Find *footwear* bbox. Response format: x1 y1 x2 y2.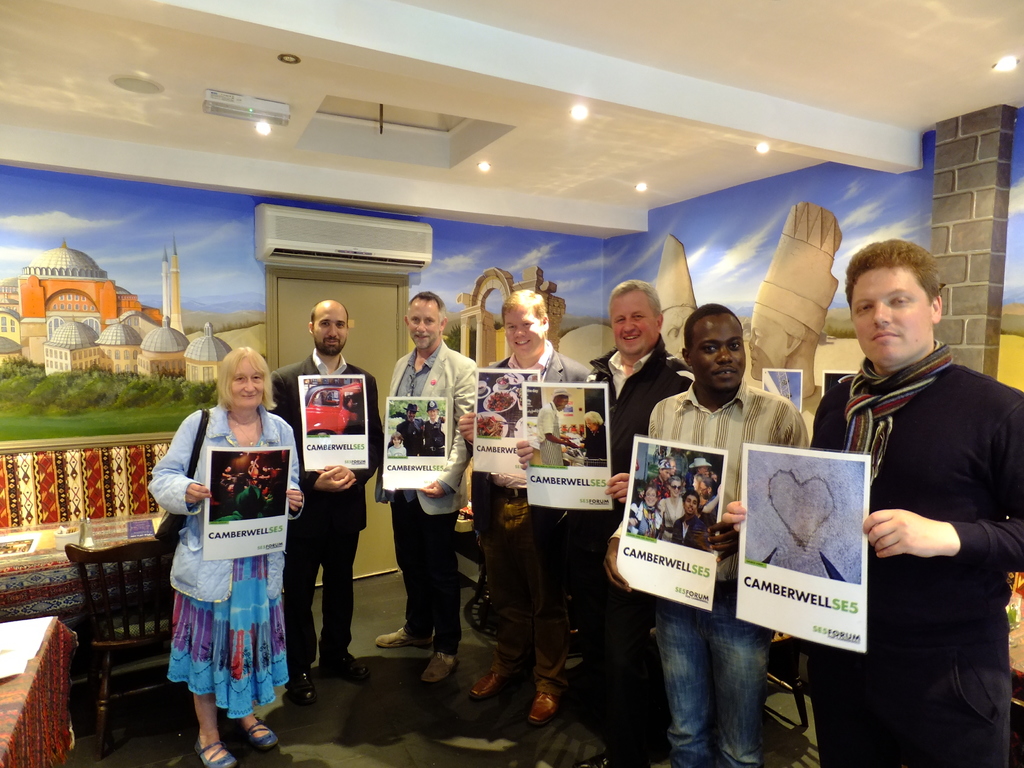
283 665 305 706.
